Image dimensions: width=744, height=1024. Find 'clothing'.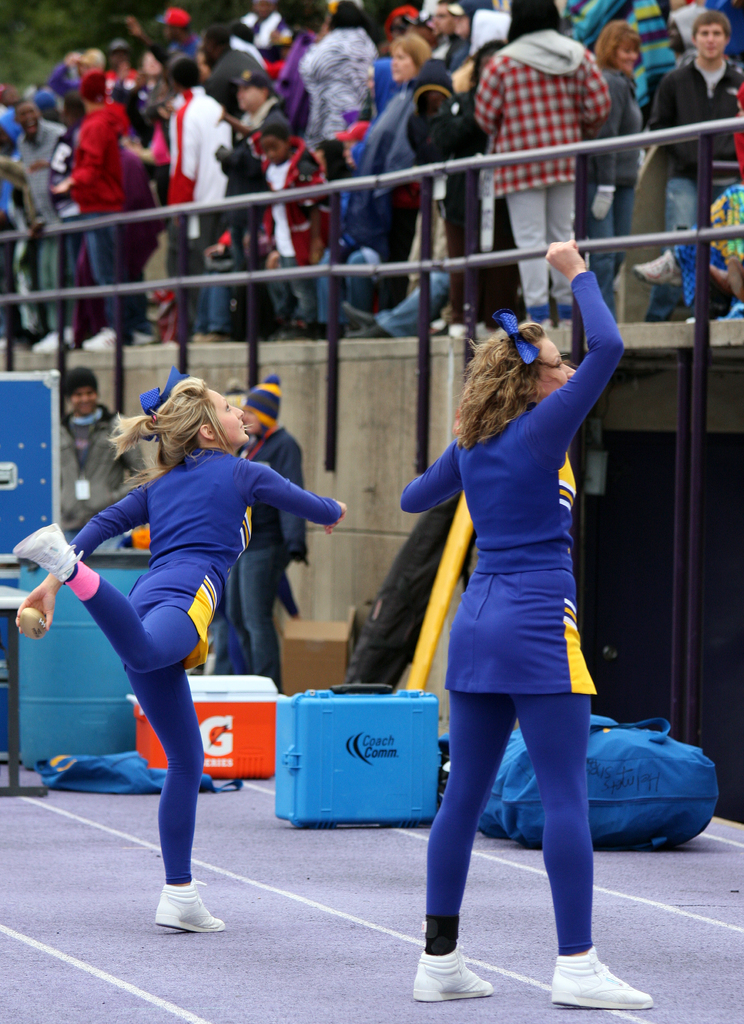
bbox=[73, 102, 146, 324].
